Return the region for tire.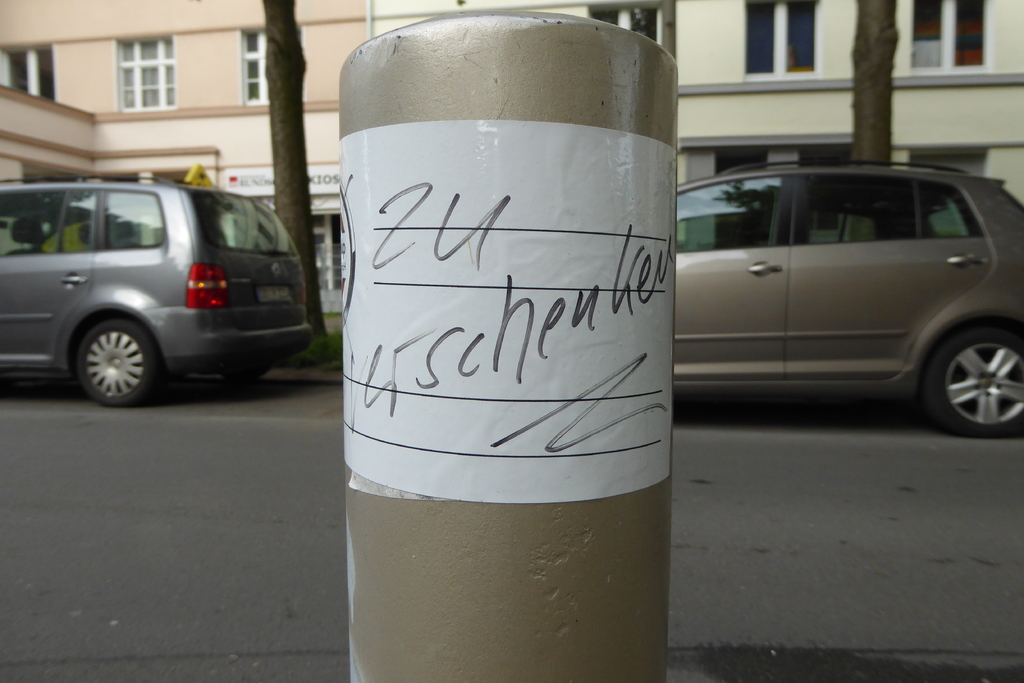
{"left": 77, "top": 318, "right": 159, "bottom": 406}.
